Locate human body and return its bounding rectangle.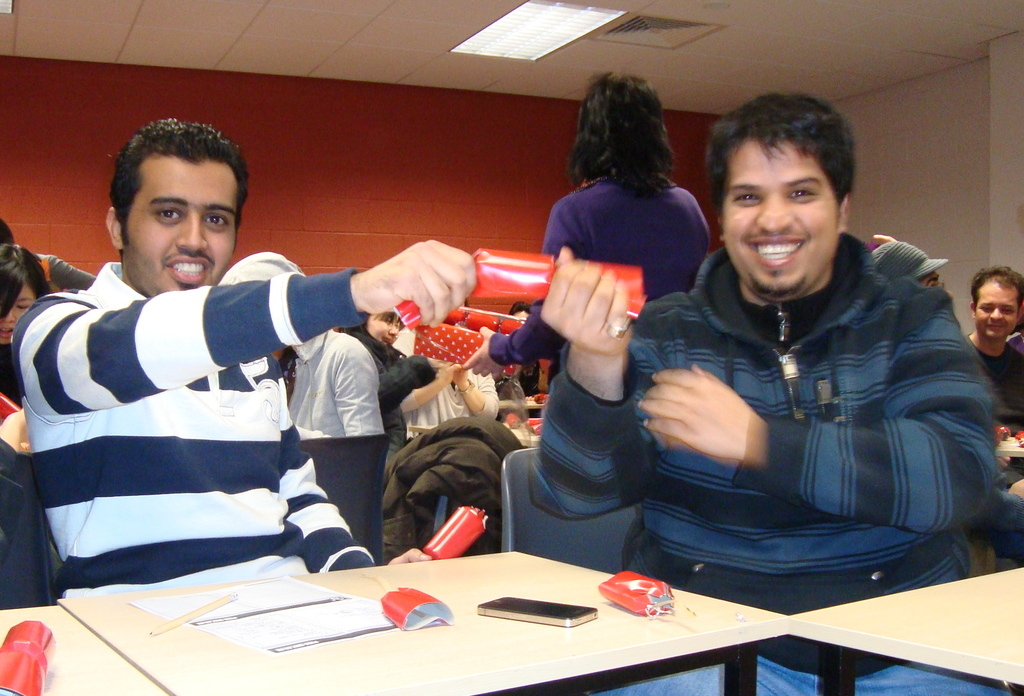
(x1=335, y1=322, x2=445, y2=460).
